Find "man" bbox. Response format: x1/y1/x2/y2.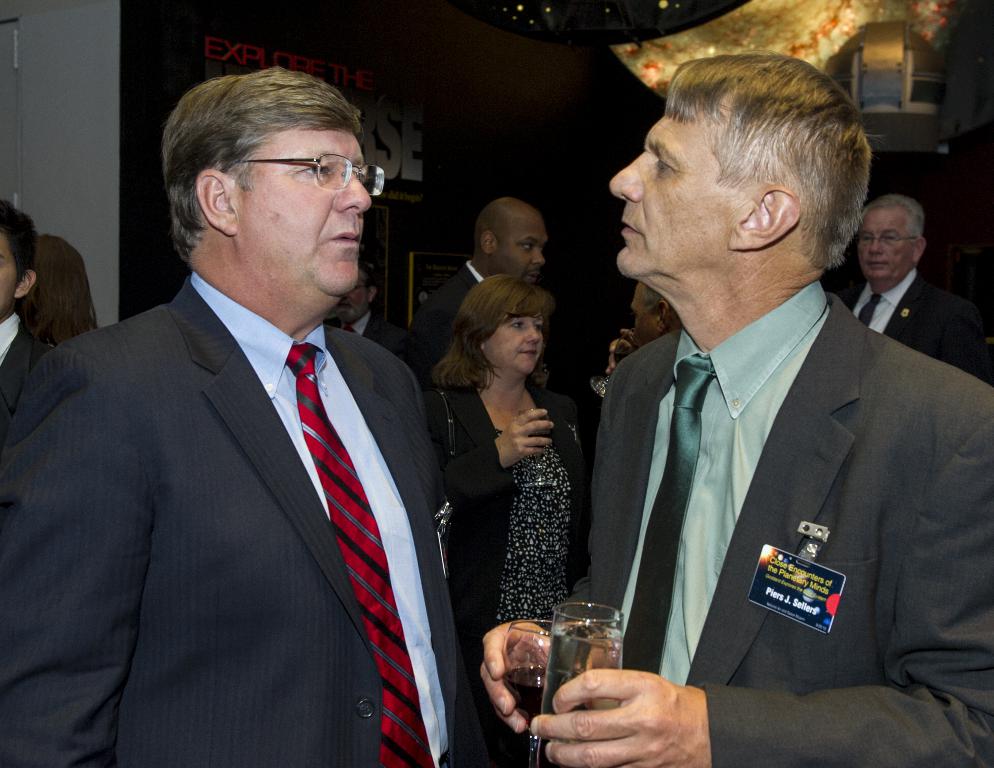
0/195/58/400.
